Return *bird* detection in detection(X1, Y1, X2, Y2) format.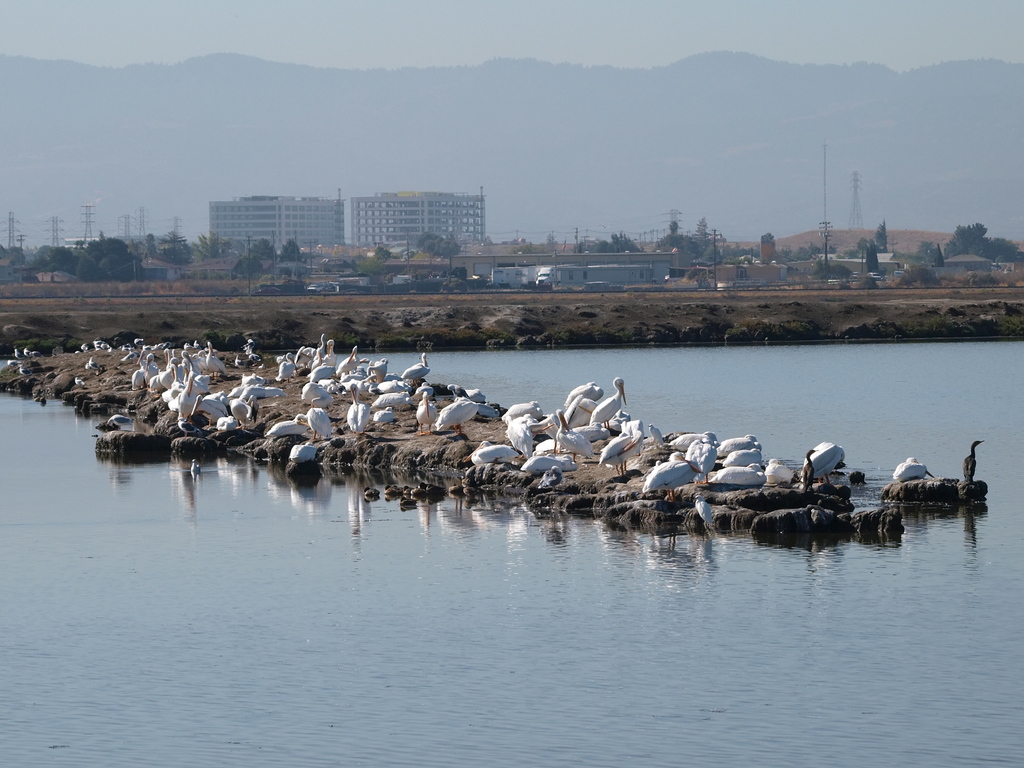
detection(191, 458, 205, 473).
